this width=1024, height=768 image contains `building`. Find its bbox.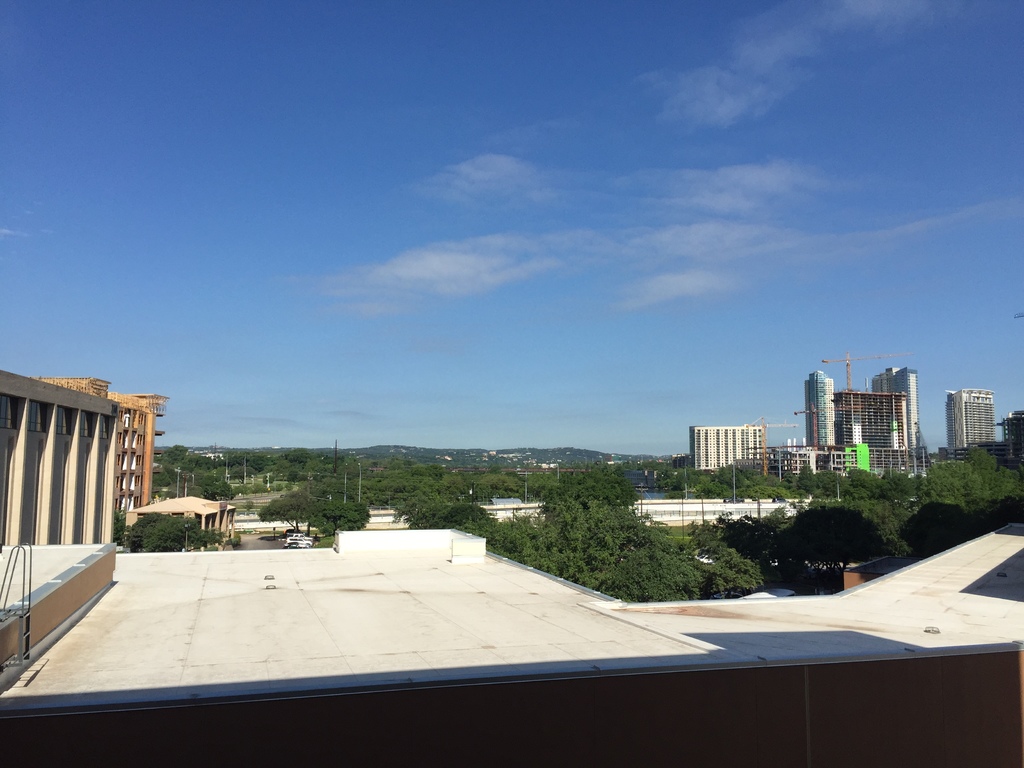
locate(31, 378, 170, 522).
